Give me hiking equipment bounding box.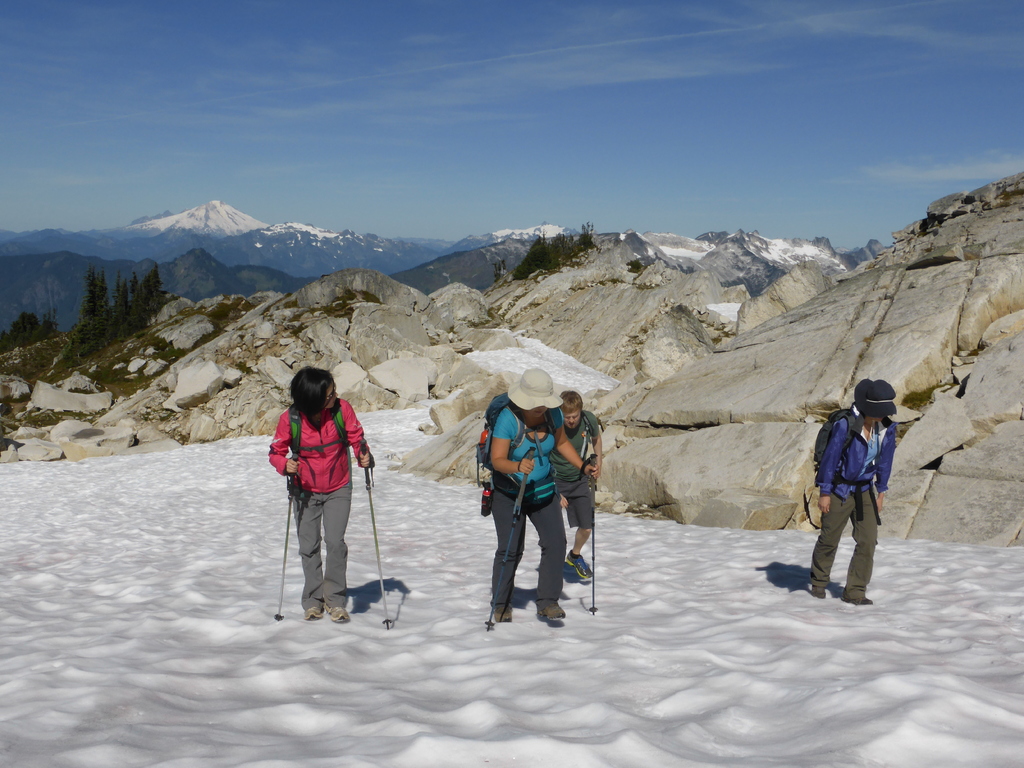
(left=579, top=451, right=597, bottom=618).
